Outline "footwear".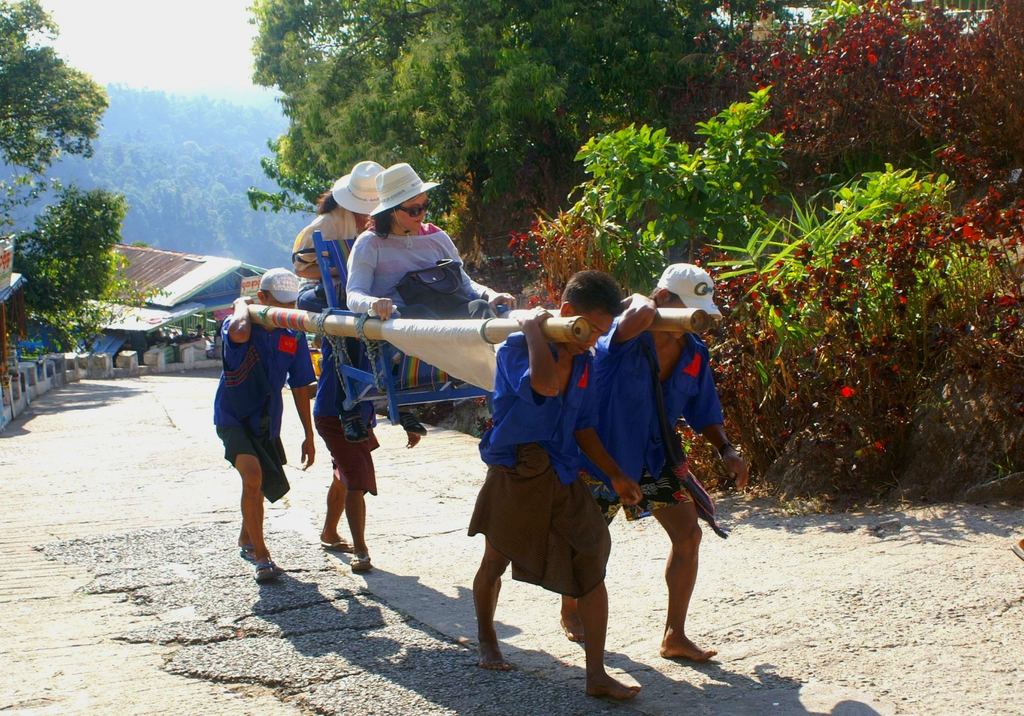
Outline: rect(346, 548, 372, 570).
